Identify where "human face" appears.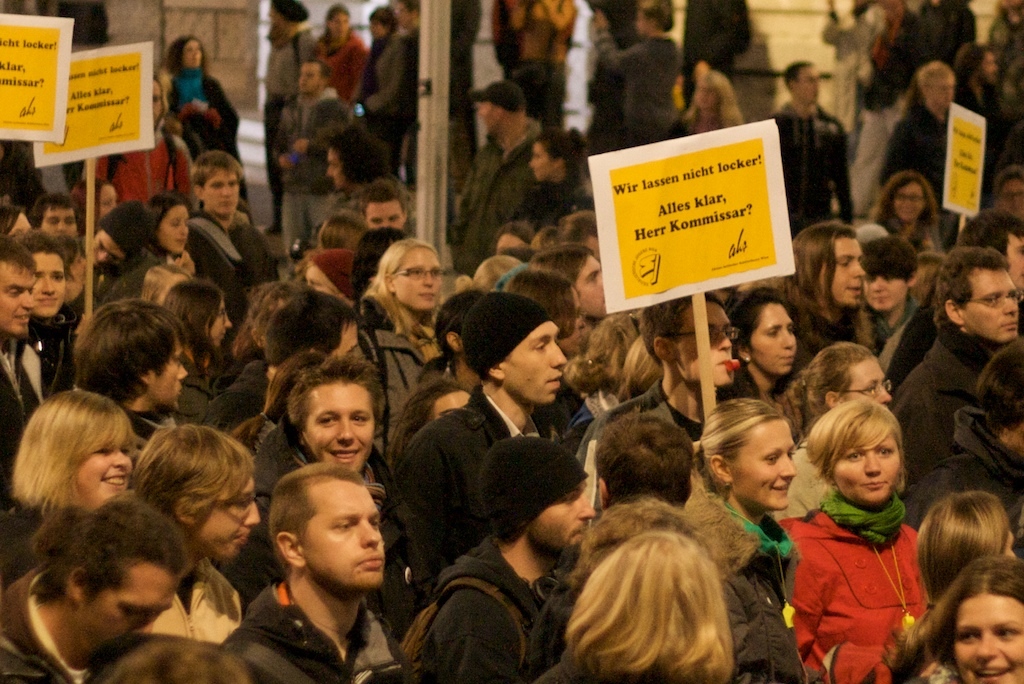
Appears at <region>788, 64, 818, 109</region>.
